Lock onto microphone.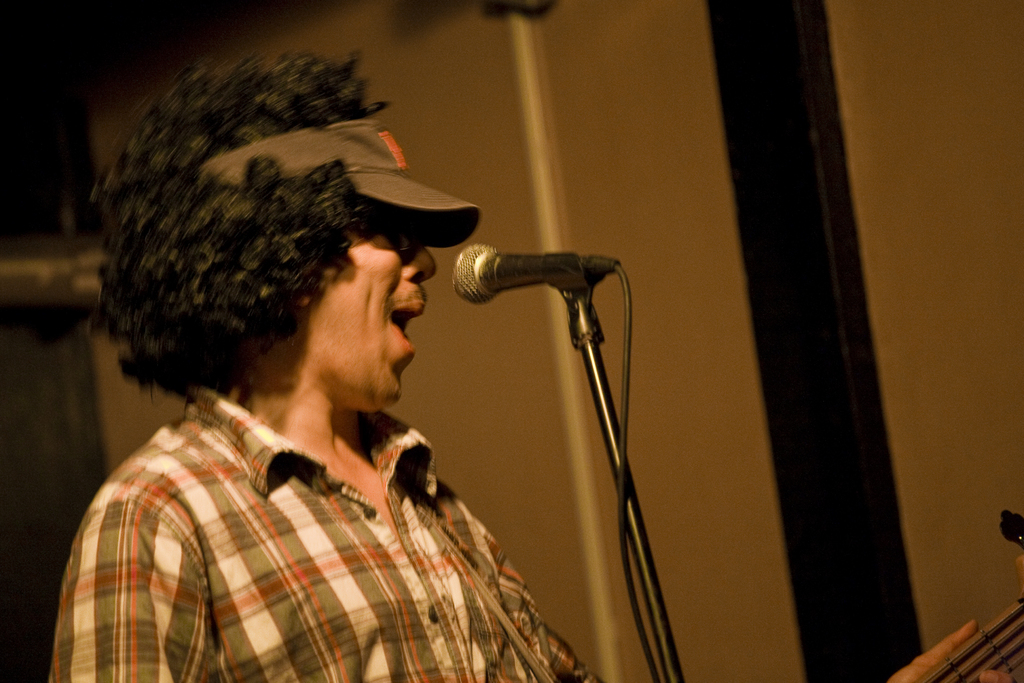
Locked: <region>451, 241, 628, 308</region>.
